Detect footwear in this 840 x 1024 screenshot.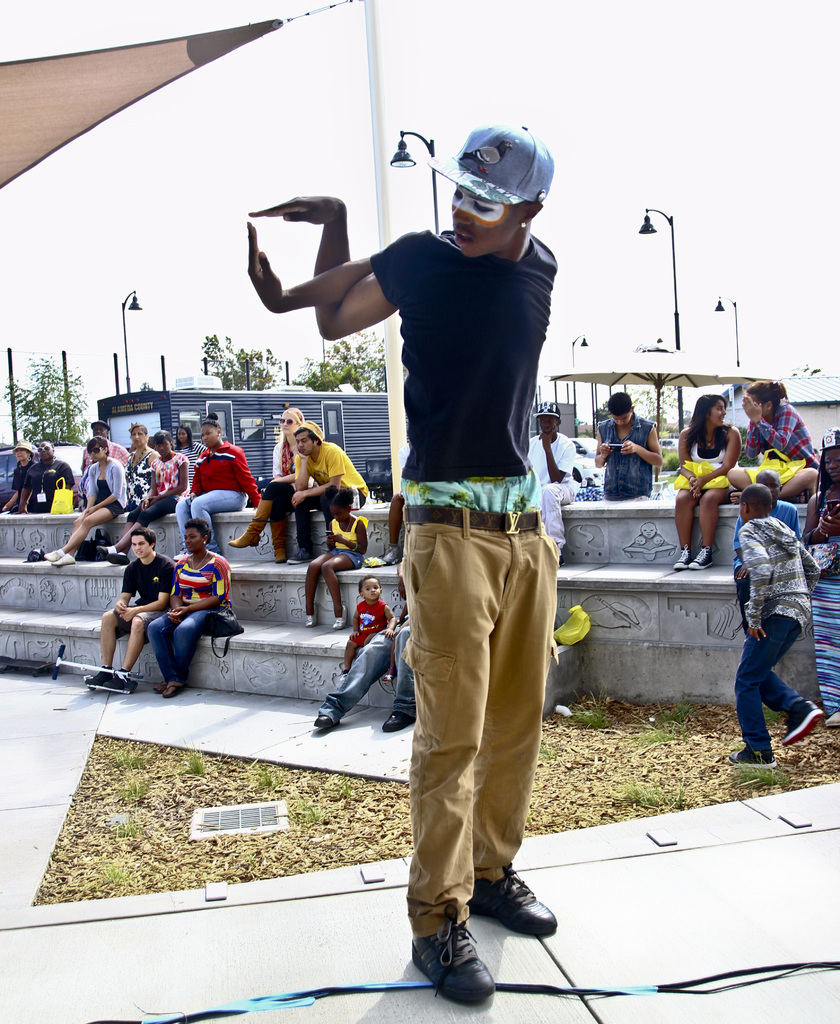
Detection: left=381, top=709, right=416, bottom=732.
